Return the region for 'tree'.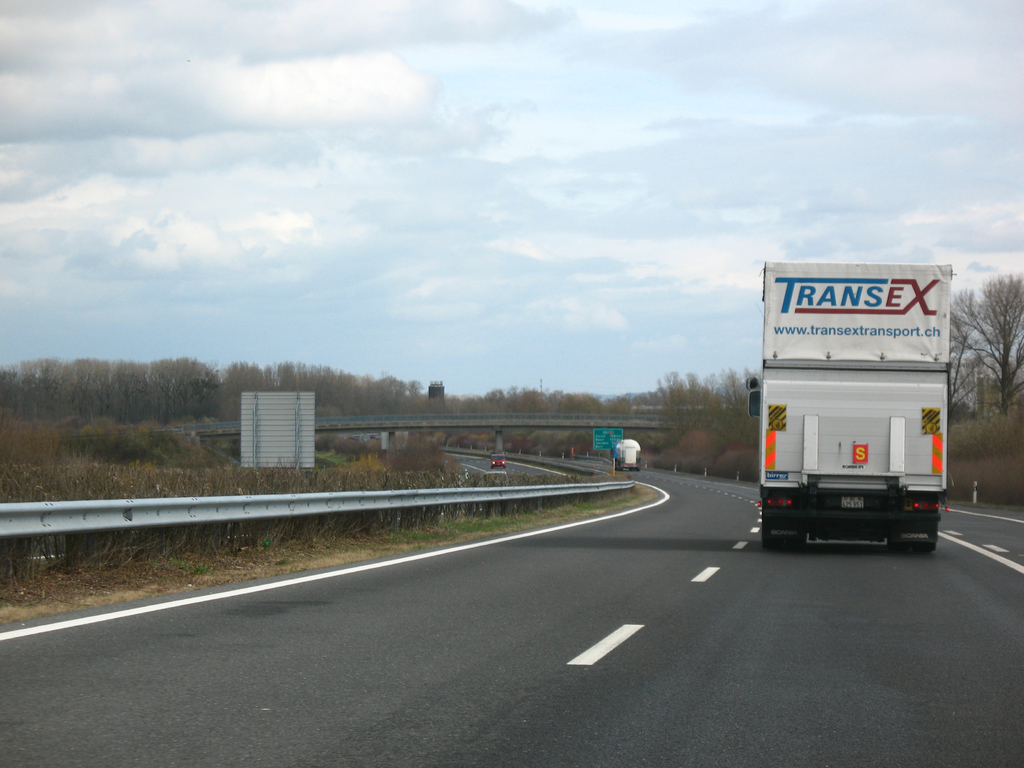
l=409, t=391, r=452, b=415.
